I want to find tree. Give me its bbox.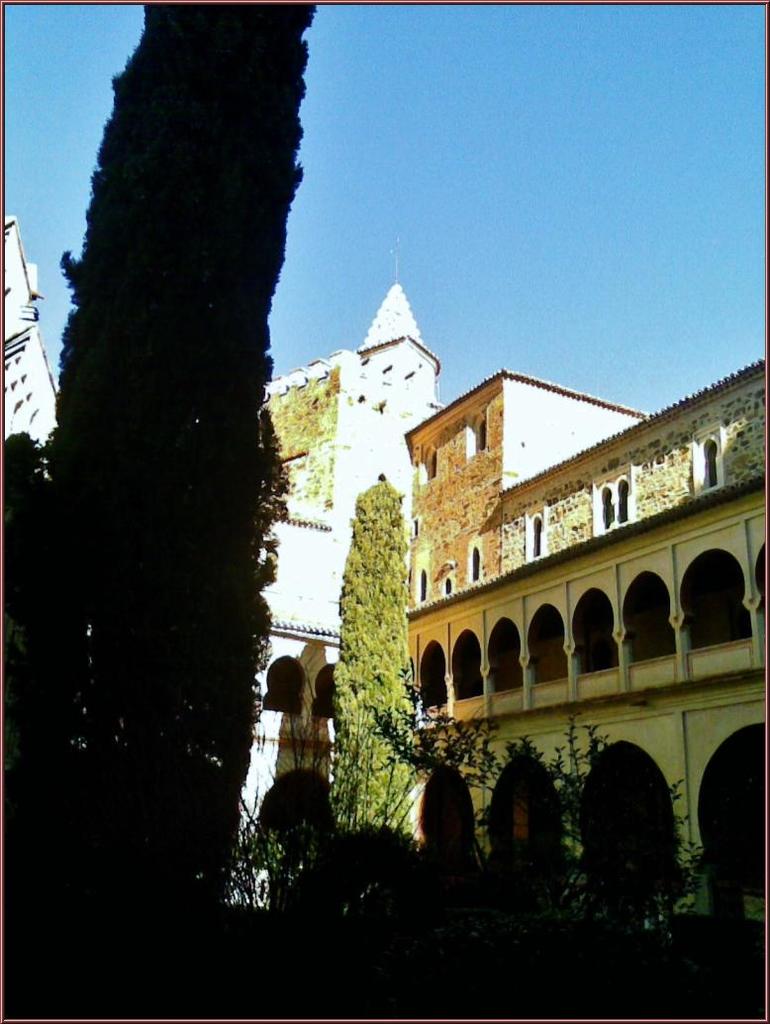
BBox(268, 461, 443, 829).
